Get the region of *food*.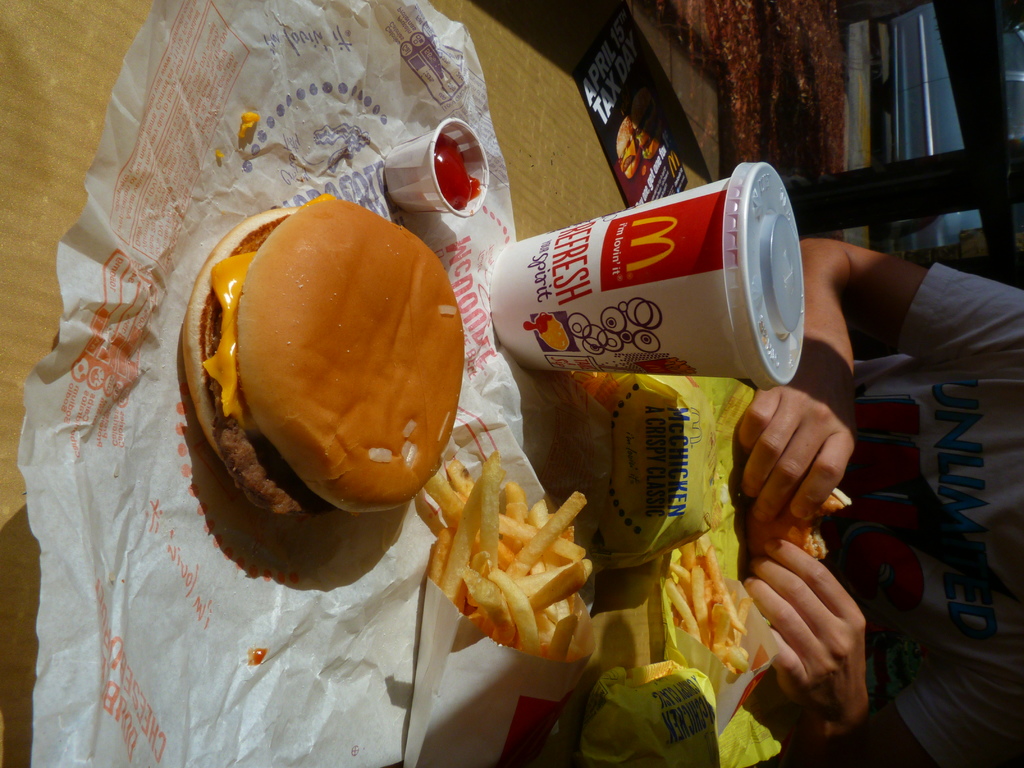
crop(634, 354, 698, 378).
